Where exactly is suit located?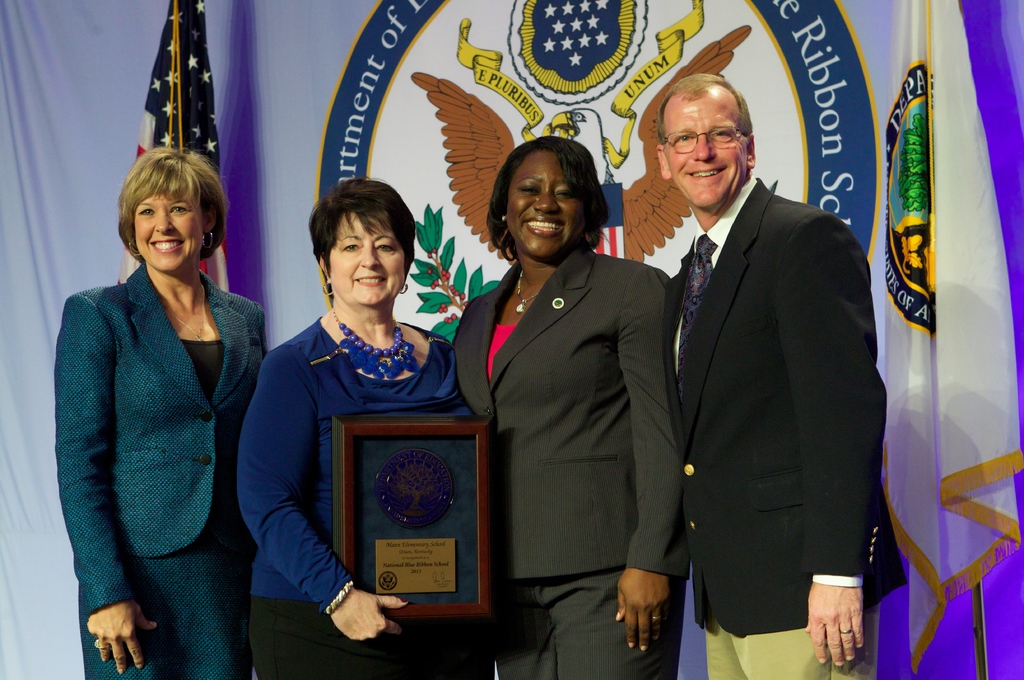
Its bounding box is pyautogui.locateOnScreen(665, 177, 892, 633).
